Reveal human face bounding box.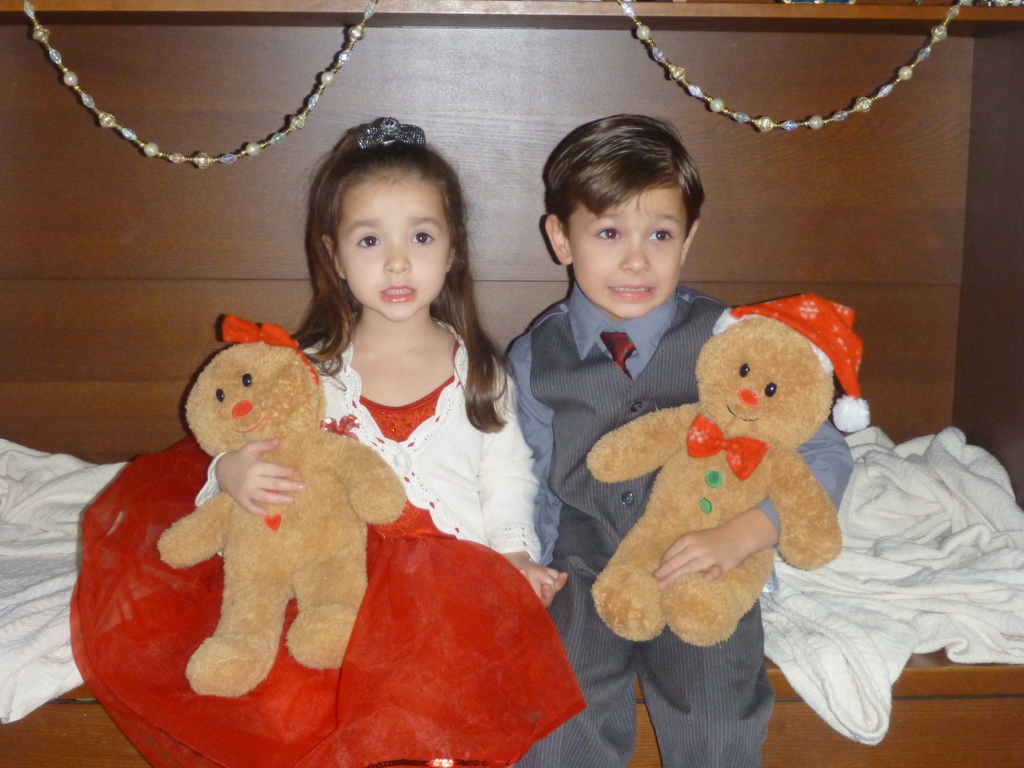
Revealed: (575, 189, 678, 317).
